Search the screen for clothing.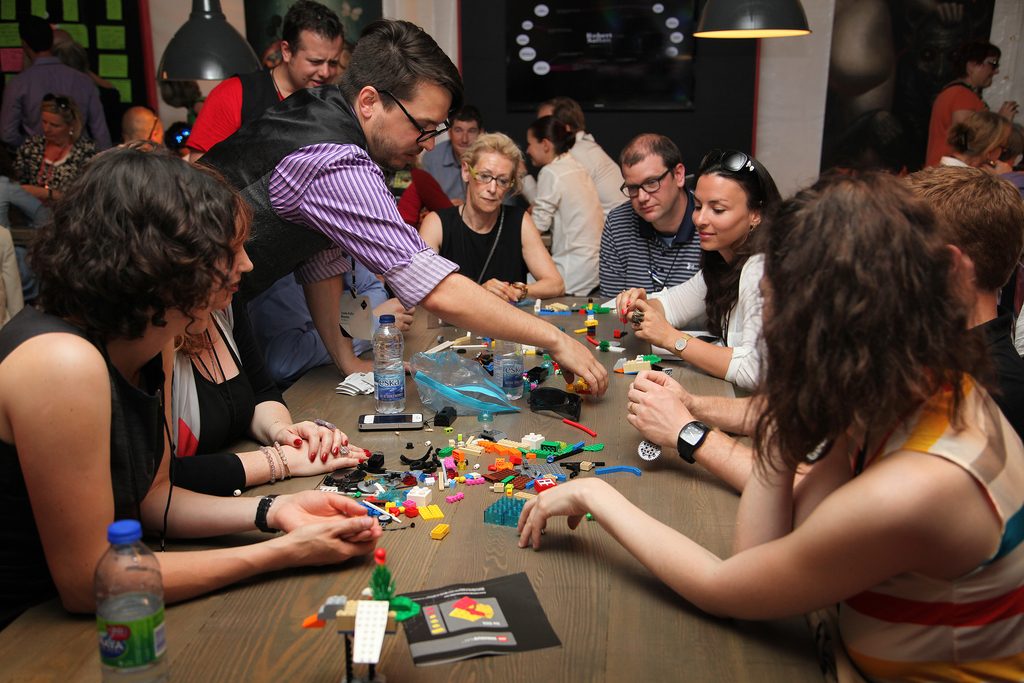
Found at box=[519, 155, 611, 294].
